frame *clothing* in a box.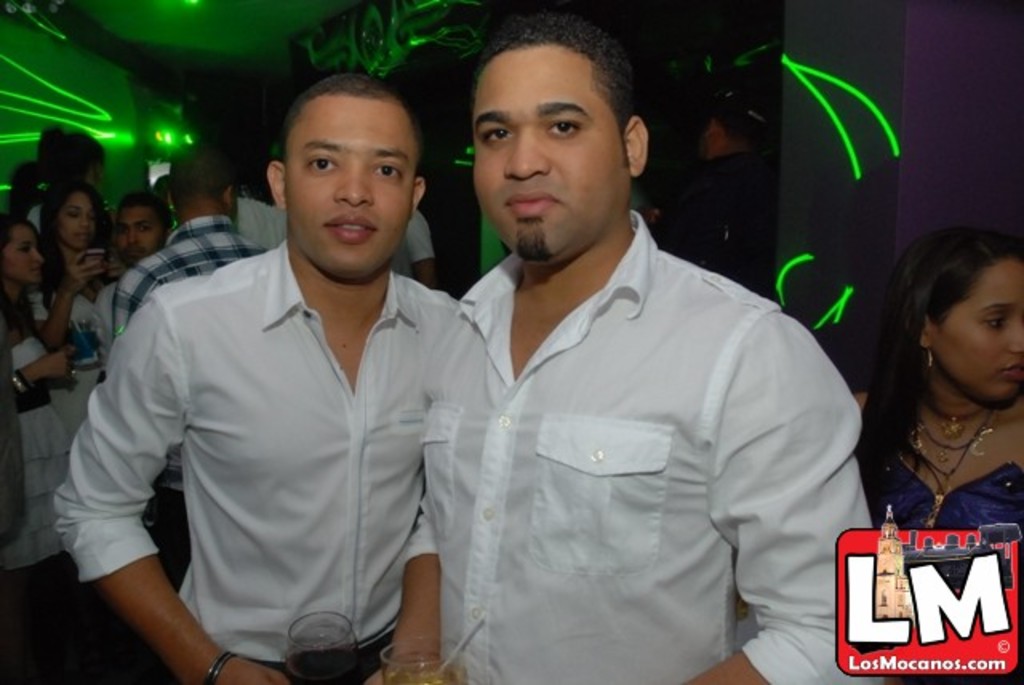
l=45, t=254, r=122, b=334.
